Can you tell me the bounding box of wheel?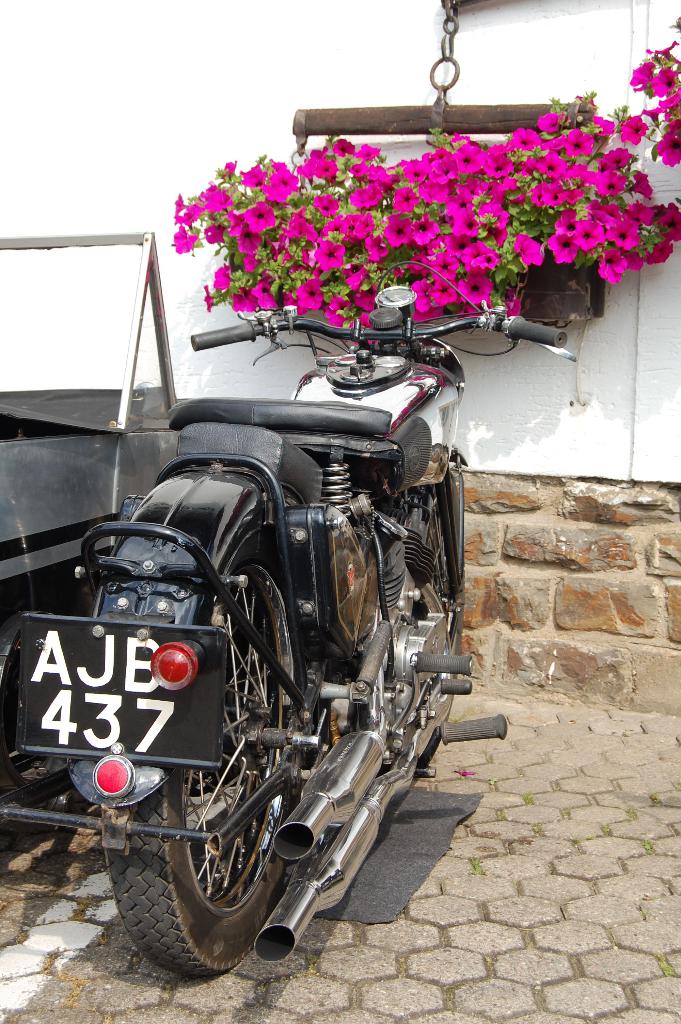
<box>104,764,309,968</box>.
